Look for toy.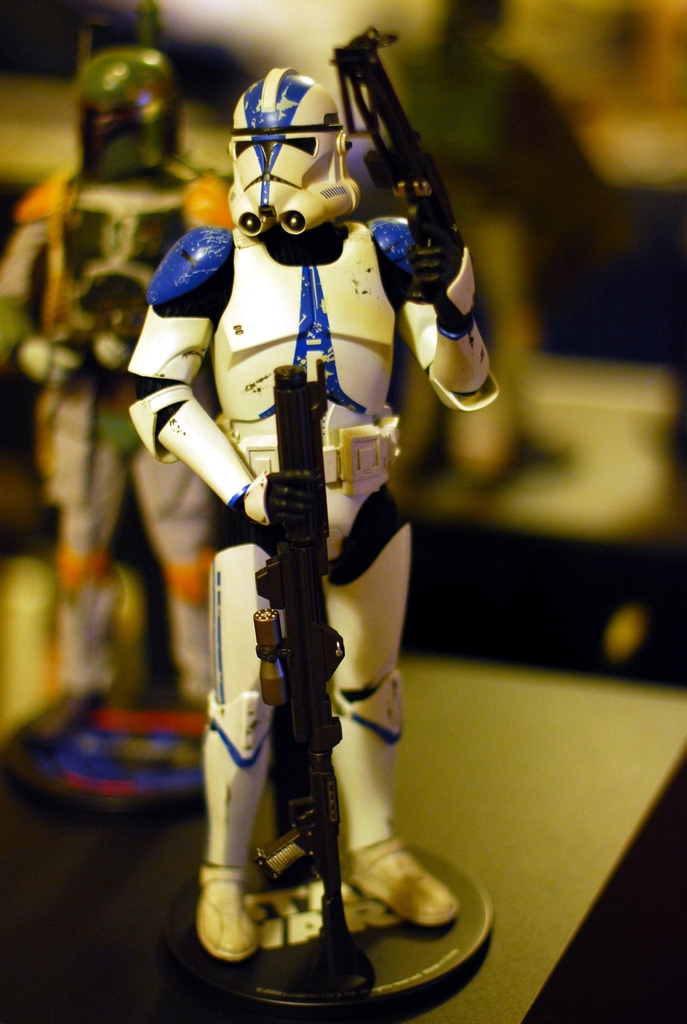
Found: rect(0, 51, 244, 826).
